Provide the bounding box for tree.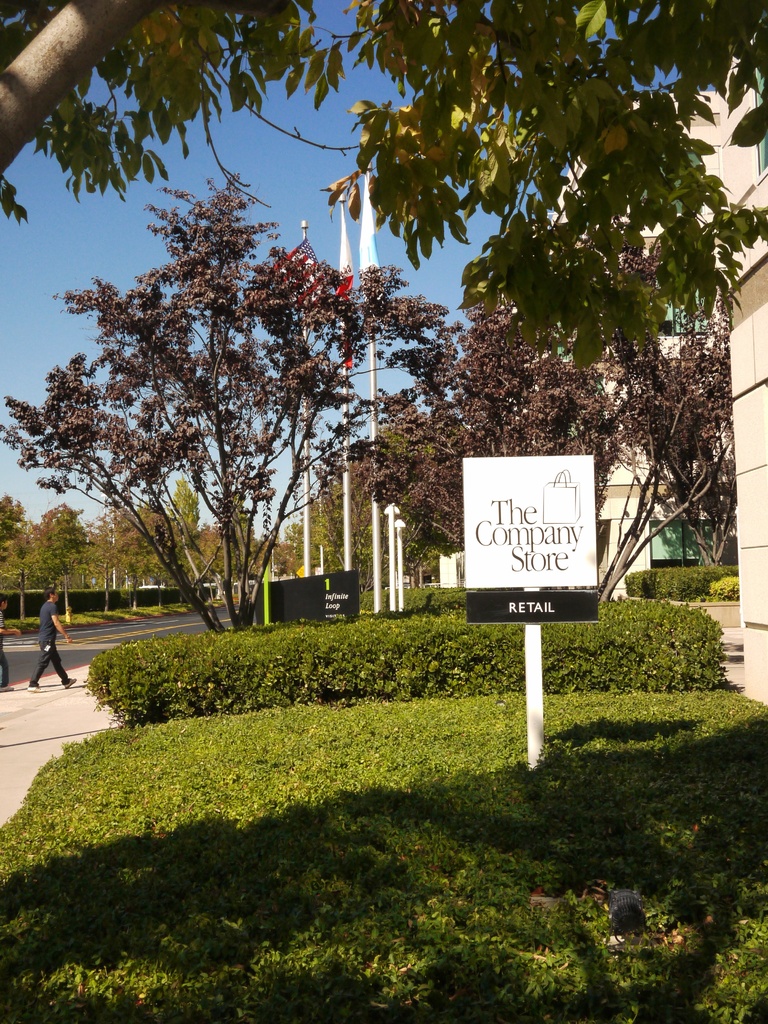
rect(357, 216, 732, 604).
